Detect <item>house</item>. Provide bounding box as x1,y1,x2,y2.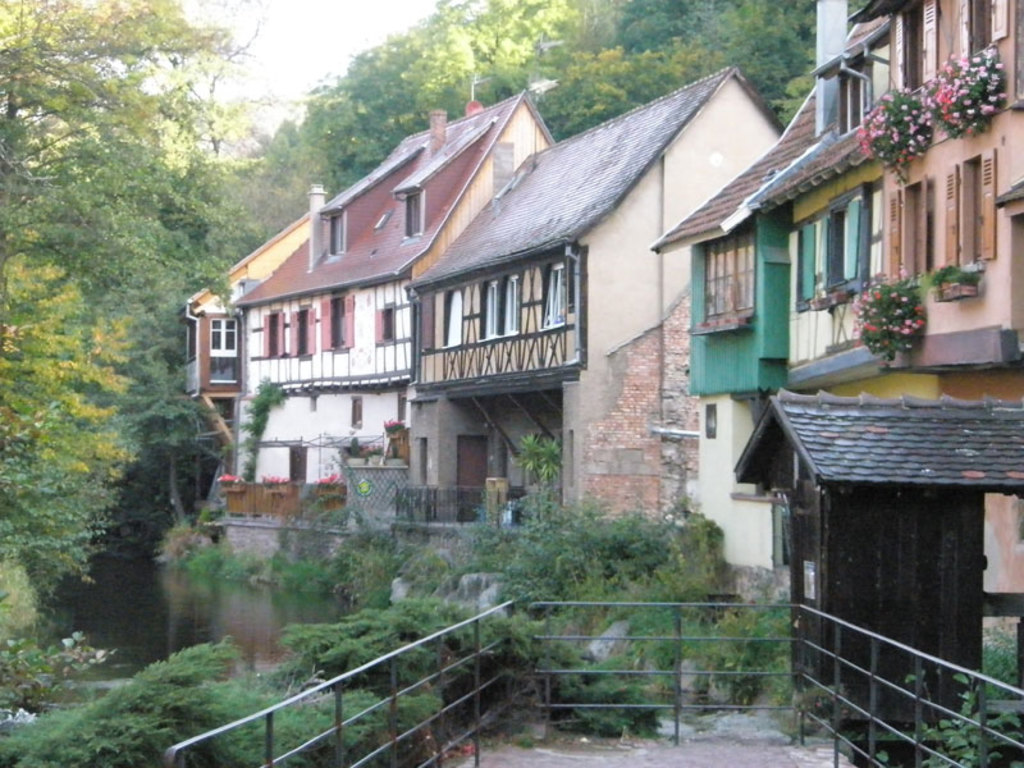
230,99,548,480.
